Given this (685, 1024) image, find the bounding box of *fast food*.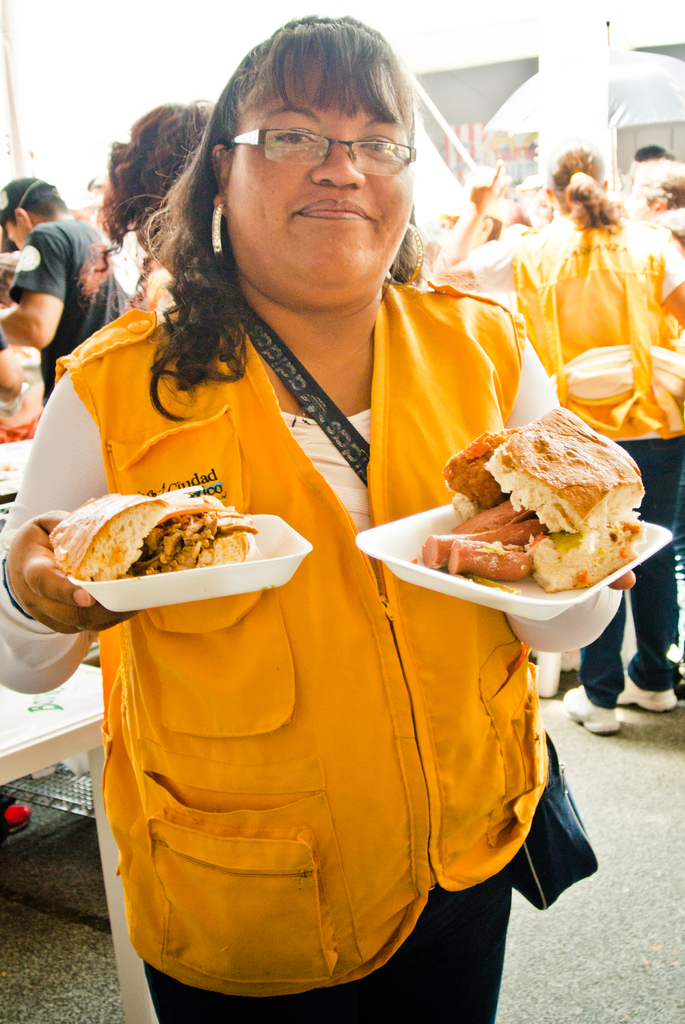
<region>436, 424, 532, 515</region>.
